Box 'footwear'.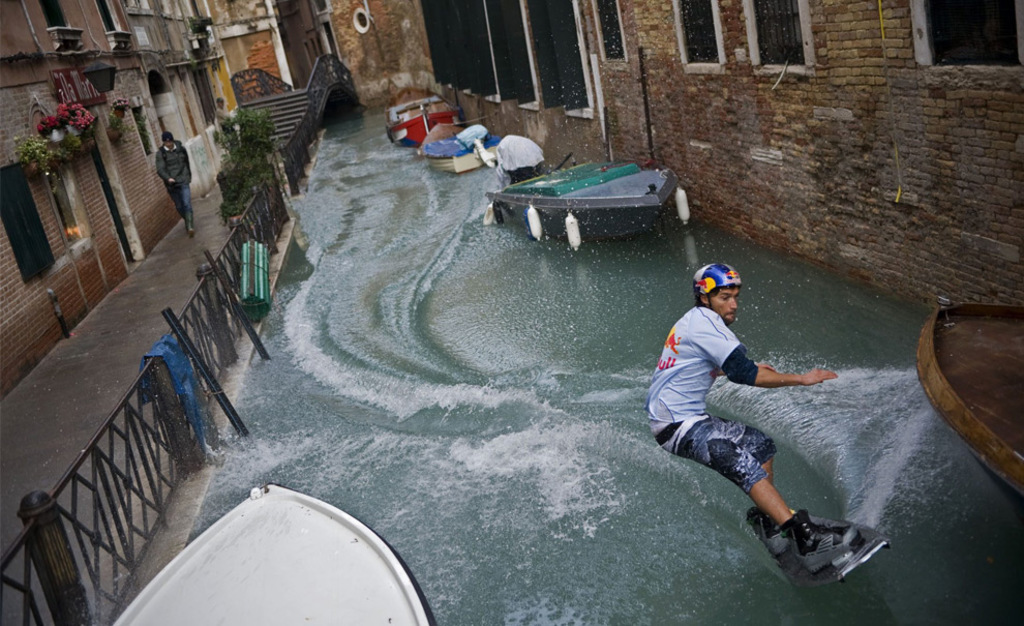
[791,507,857,574].
